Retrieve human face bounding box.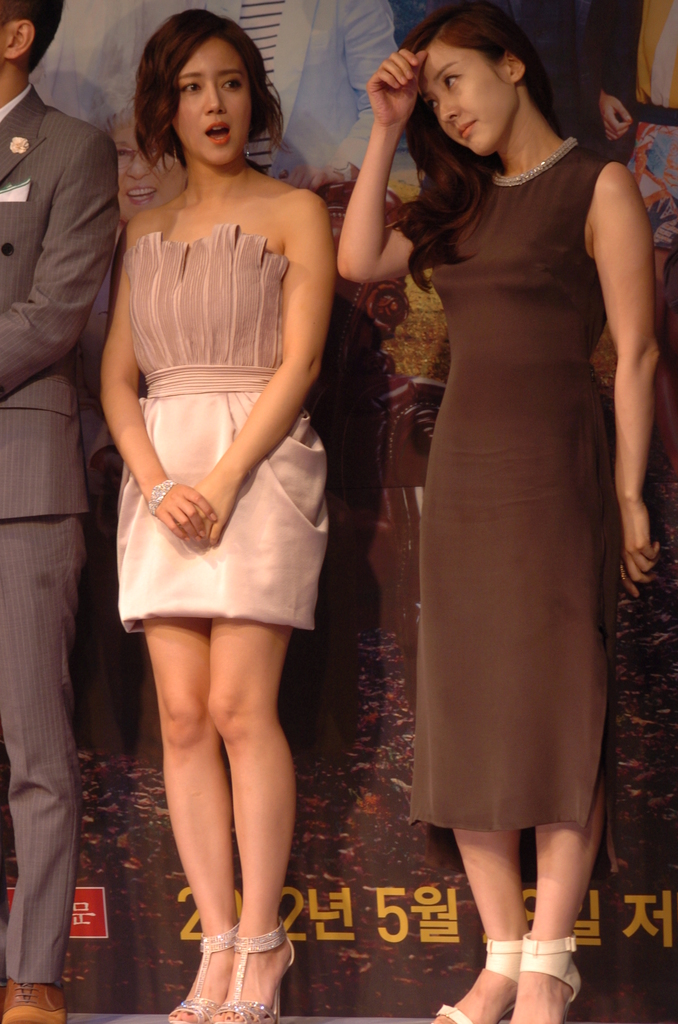
Bounding box: <region>114, 124, 195, 222</region>.
